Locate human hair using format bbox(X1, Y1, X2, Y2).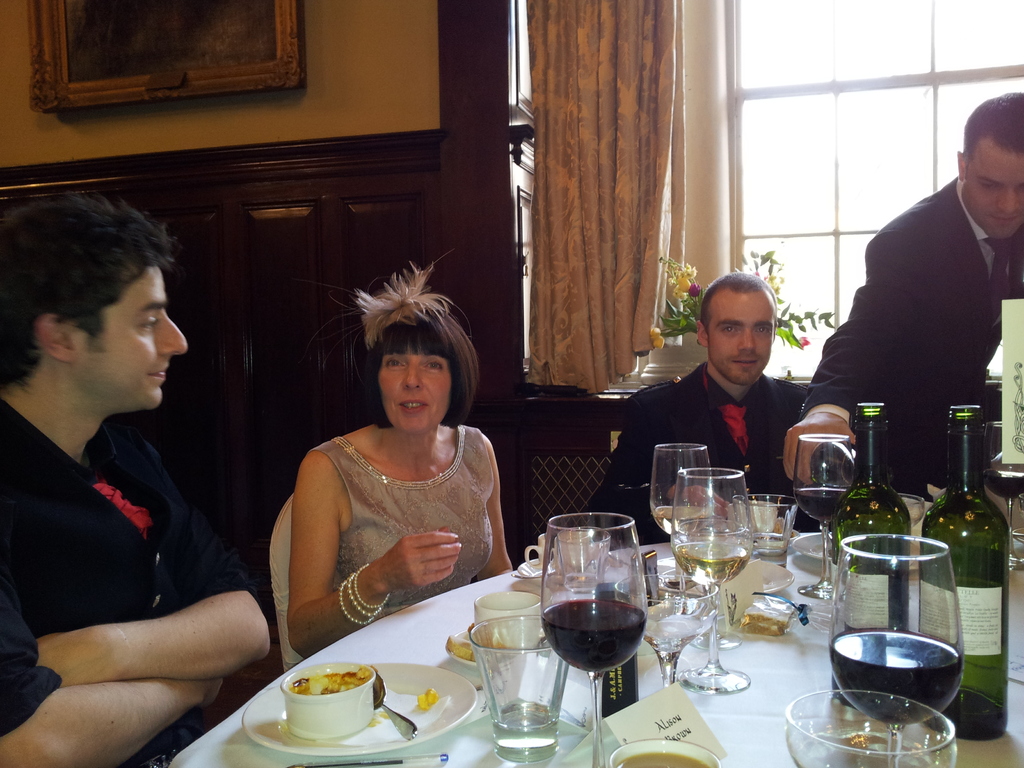
bbox(18, 199, 175, 414).
